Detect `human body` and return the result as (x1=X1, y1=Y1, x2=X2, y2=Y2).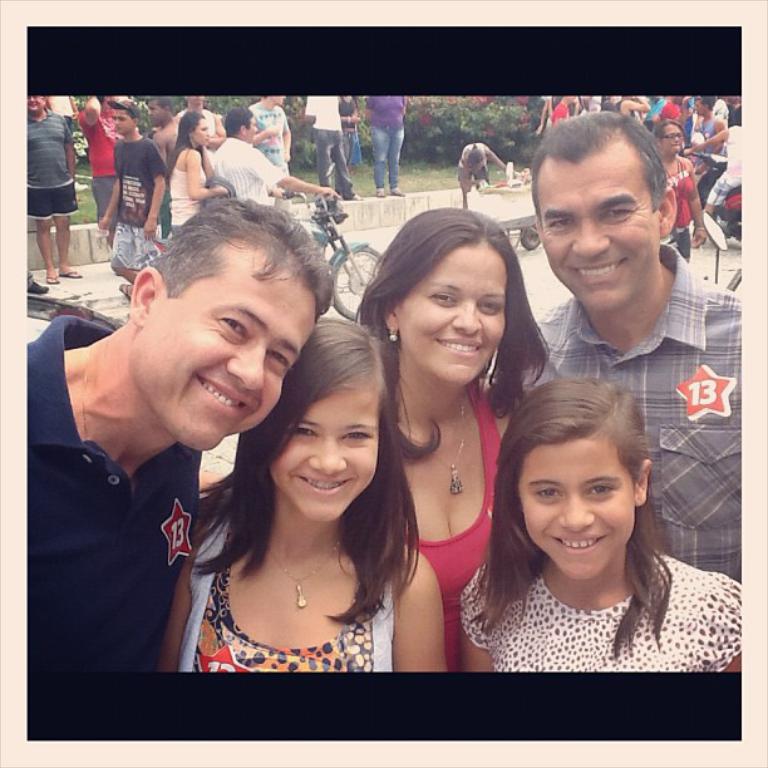
(x1=168, y1=144, x2=233, y2=237).
